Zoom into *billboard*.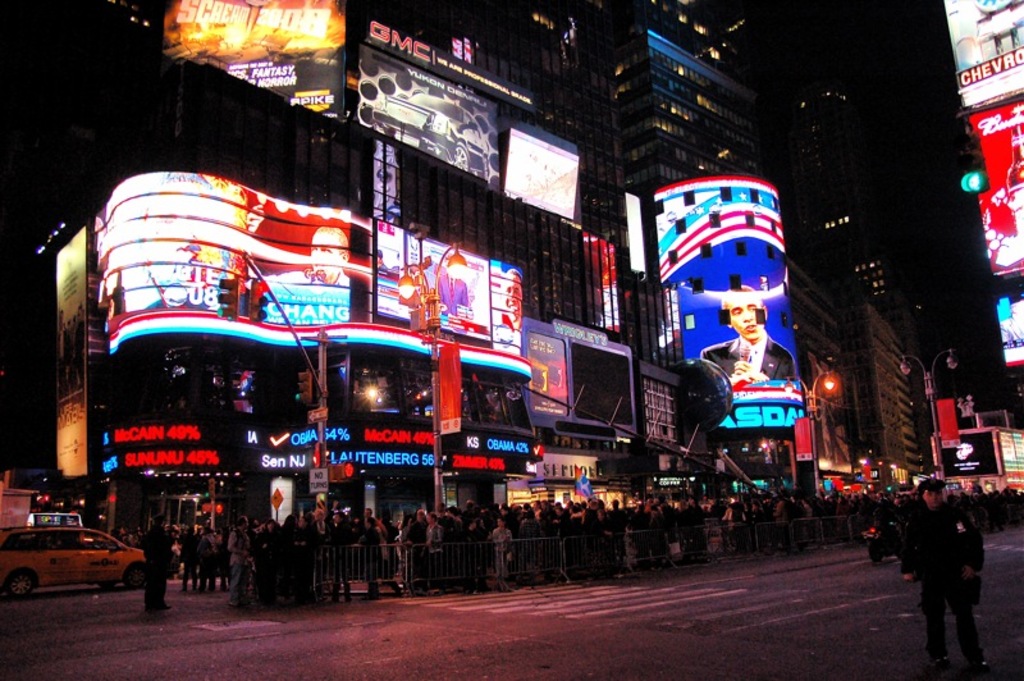
Zoom target: <bbox>357, 46, 498, 197</bbox>.
